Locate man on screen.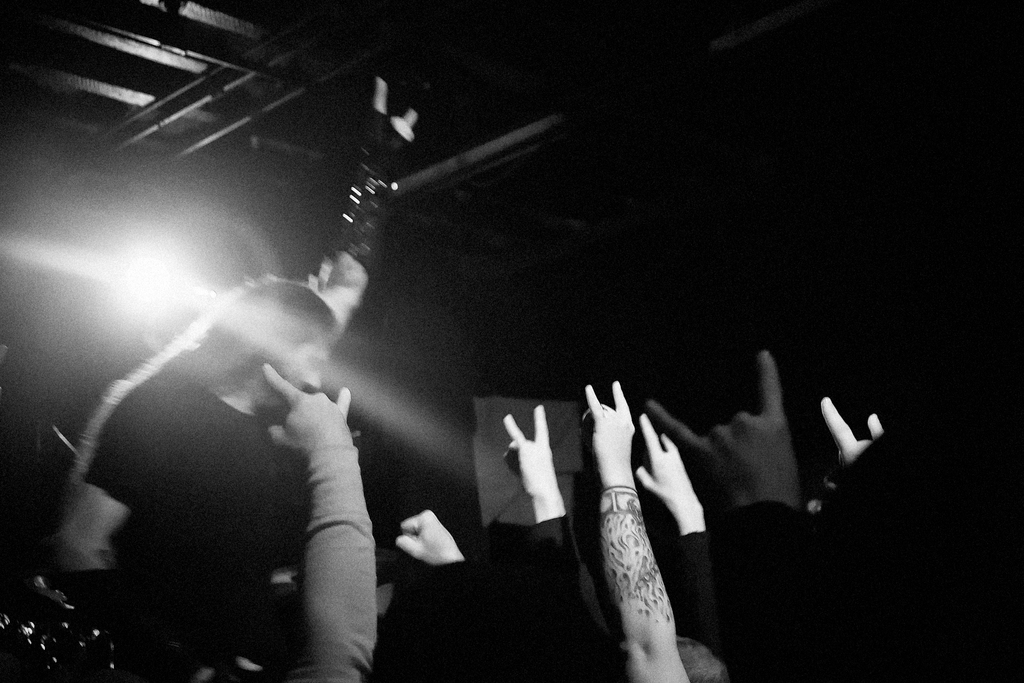
On screen at x1=55 y1=247 x2=365 y2=571.
